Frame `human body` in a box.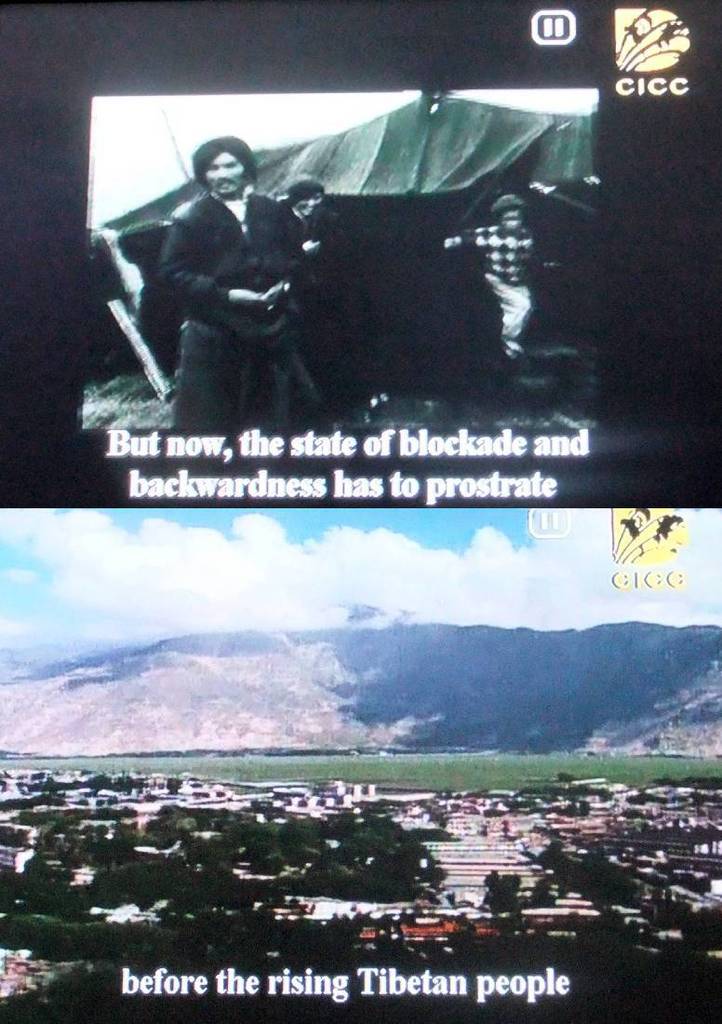
region(142, 119, 312, 415).
